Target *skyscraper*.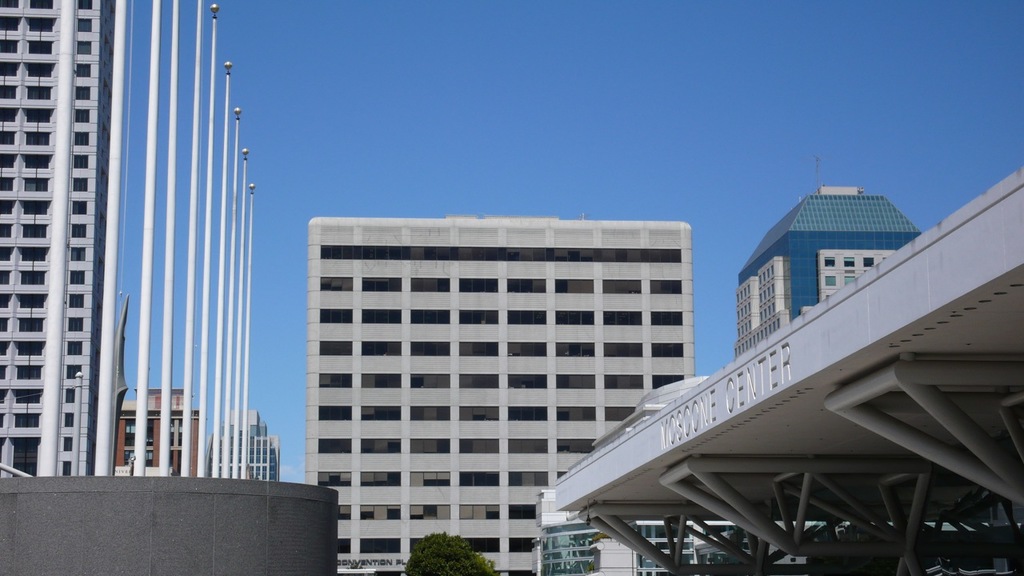
Target region: 305:211:690:575.
